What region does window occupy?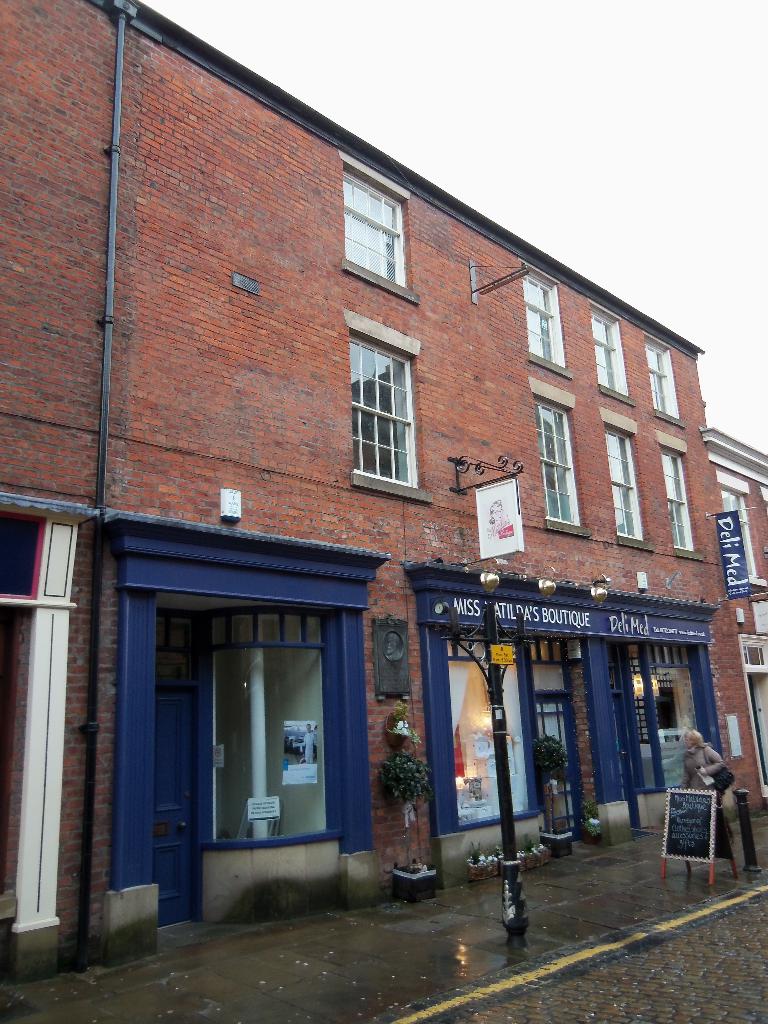
l=644, t=331, r=686, b=427.
